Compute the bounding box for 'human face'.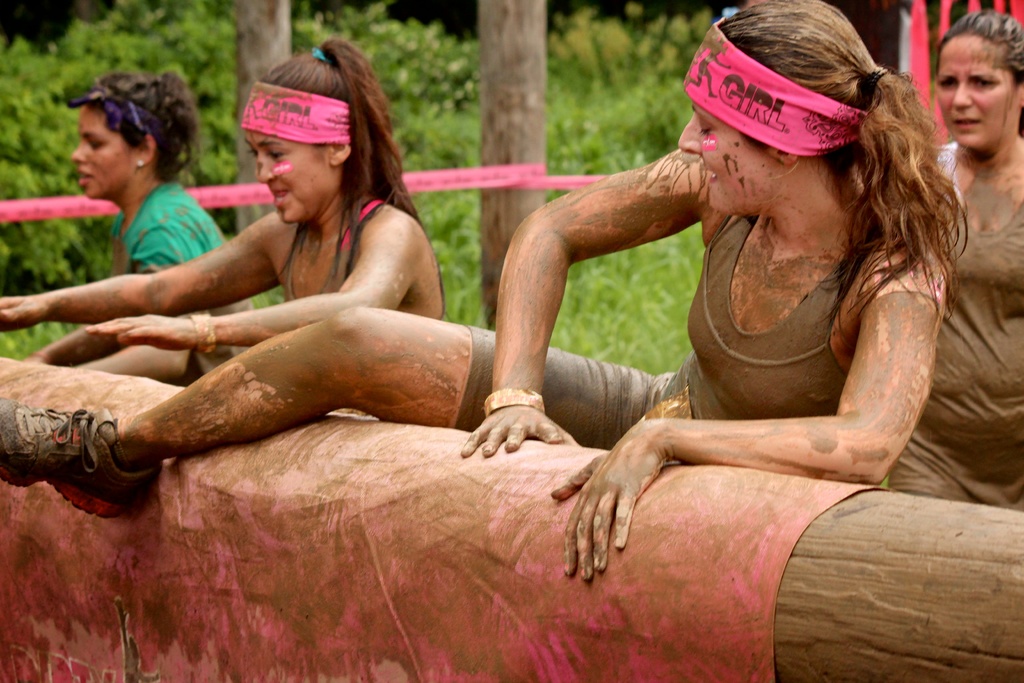
bbox=(677, 92, 772, 206).
